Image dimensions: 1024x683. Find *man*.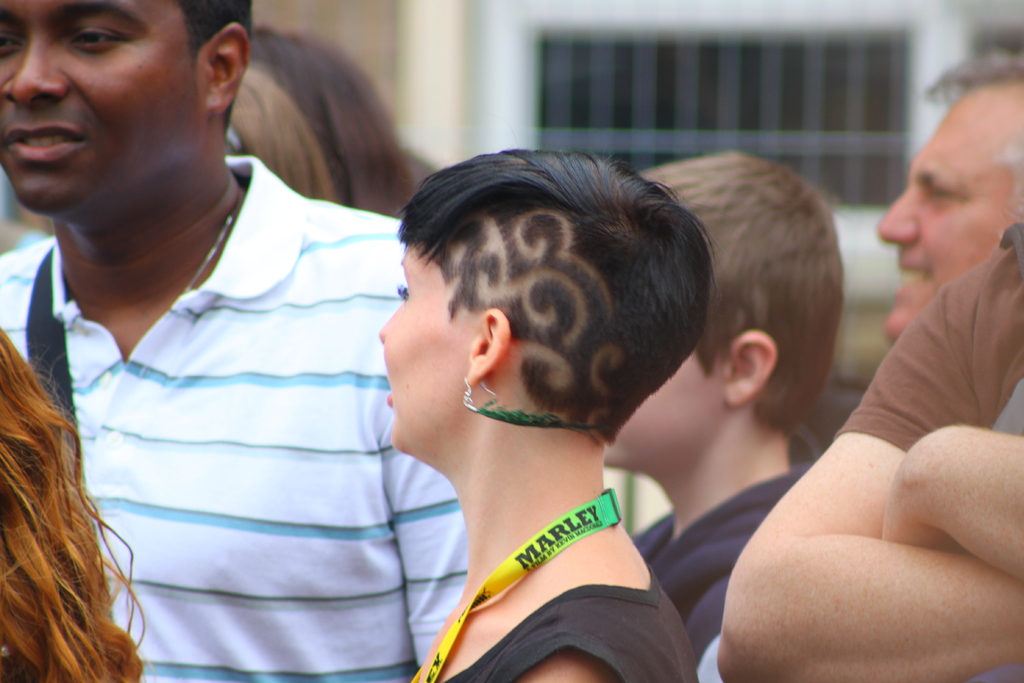
[721,222,1023,682].
